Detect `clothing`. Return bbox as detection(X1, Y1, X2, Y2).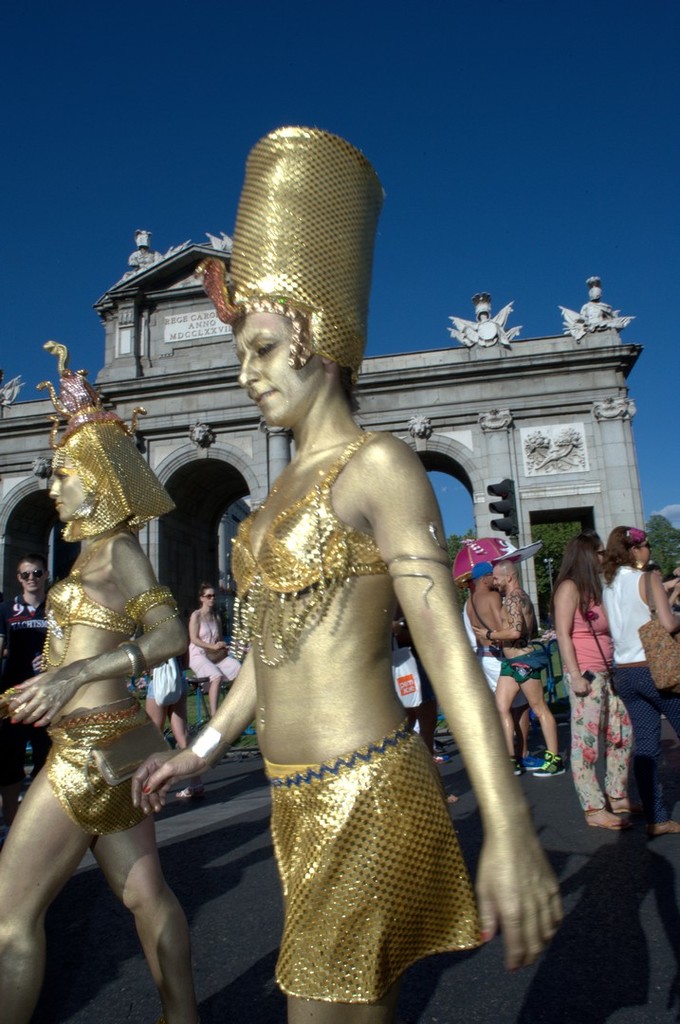
detection(262, 718, 486, 1001).
